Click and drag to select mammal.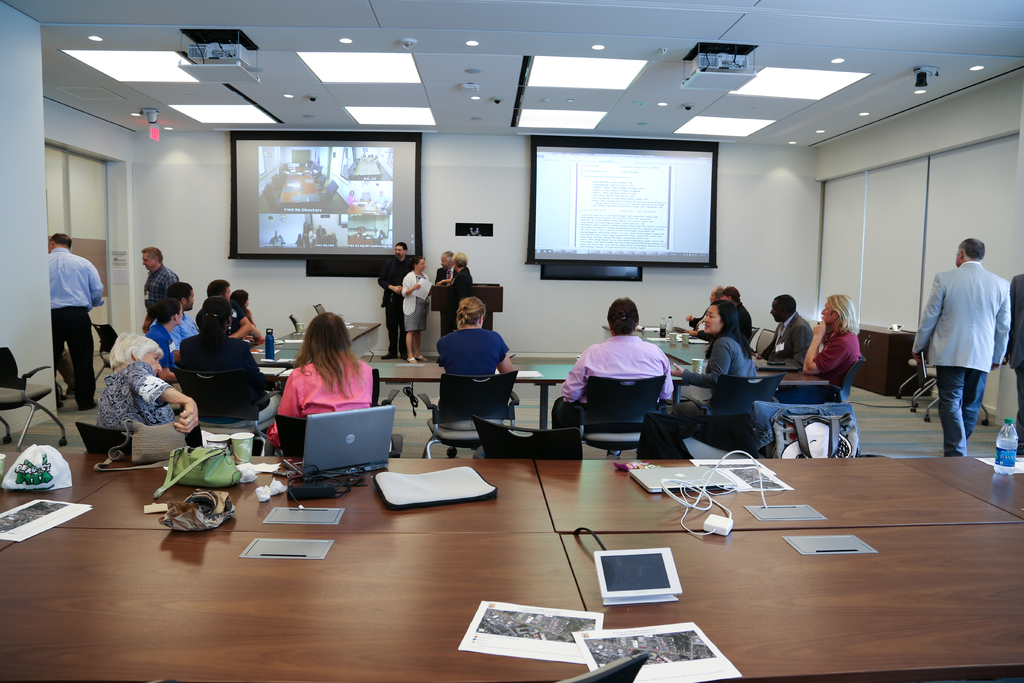
Selection: bbox=(777, 292, 861, 399).
